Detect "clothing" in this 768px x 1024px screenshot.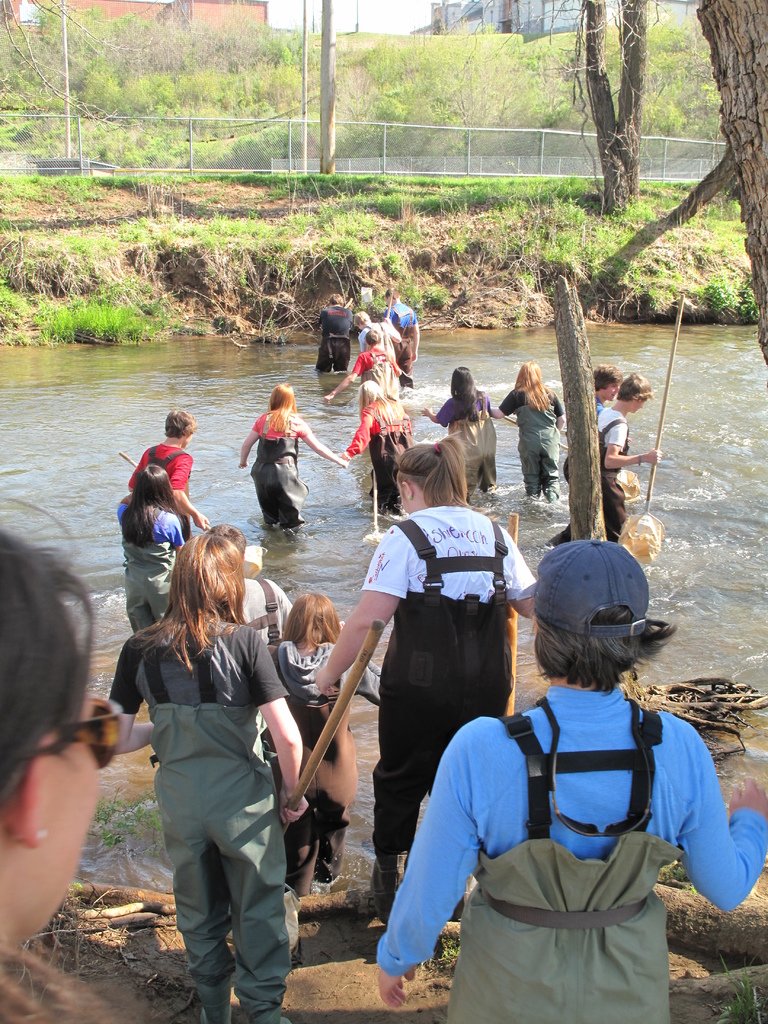
Detection: select_region(0, 945, 106, 1023).
